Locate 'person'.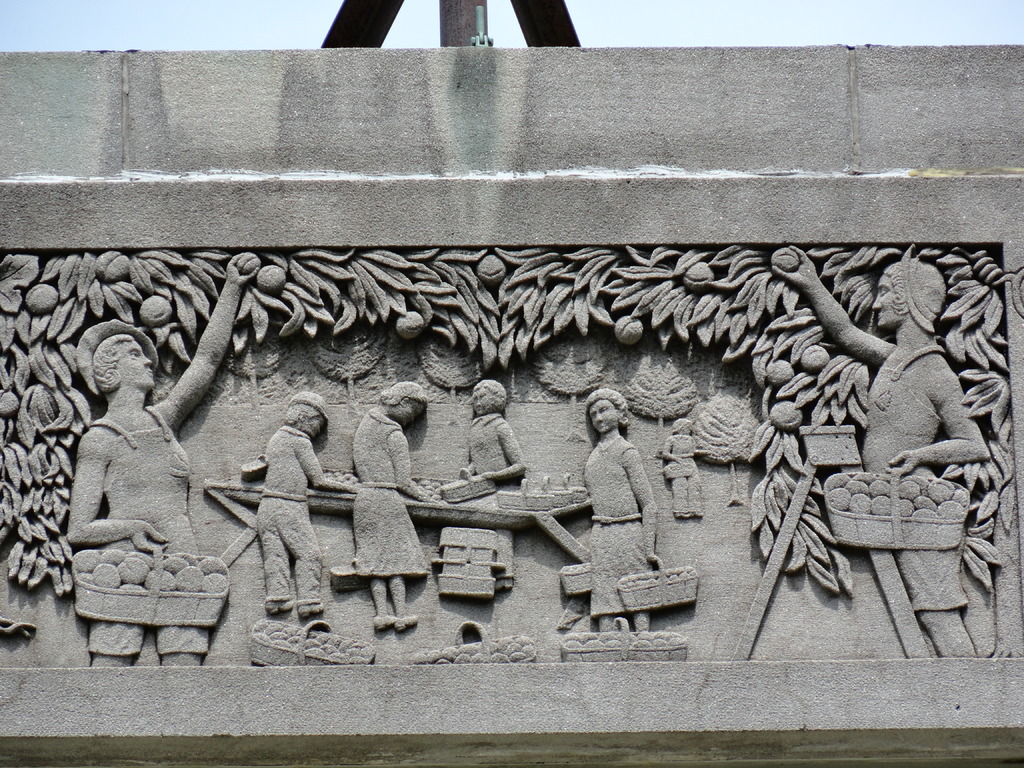
Bounding box: pyautogui.locateOnScreen(62, 254, 259, 665).
